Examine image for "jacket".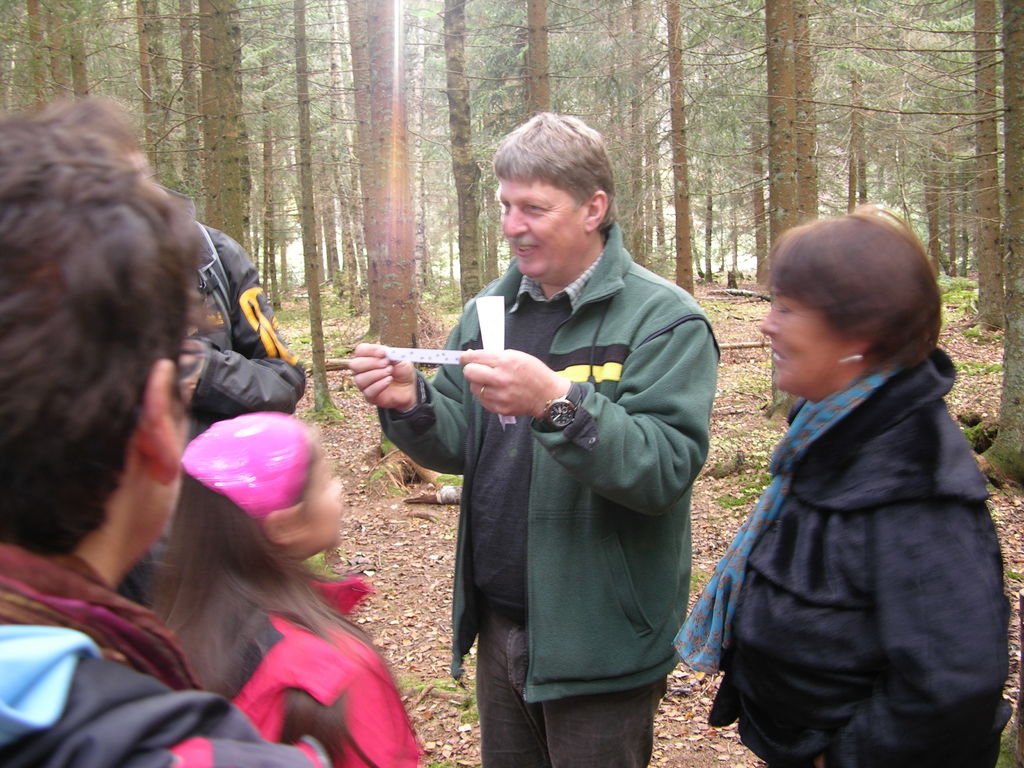
Examination result: (147,554,422,767).
